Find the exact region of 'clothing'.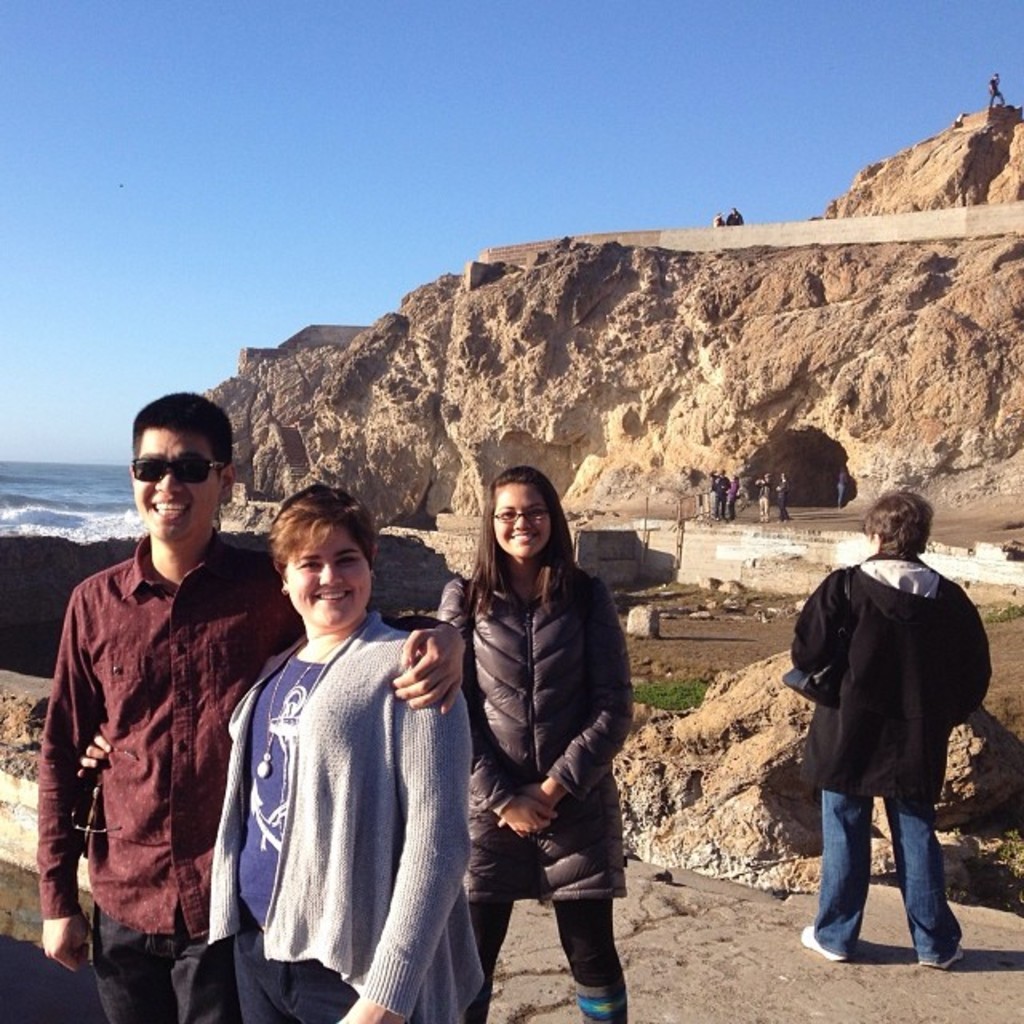
Exact region: detection(784, 546, 989, 957).
